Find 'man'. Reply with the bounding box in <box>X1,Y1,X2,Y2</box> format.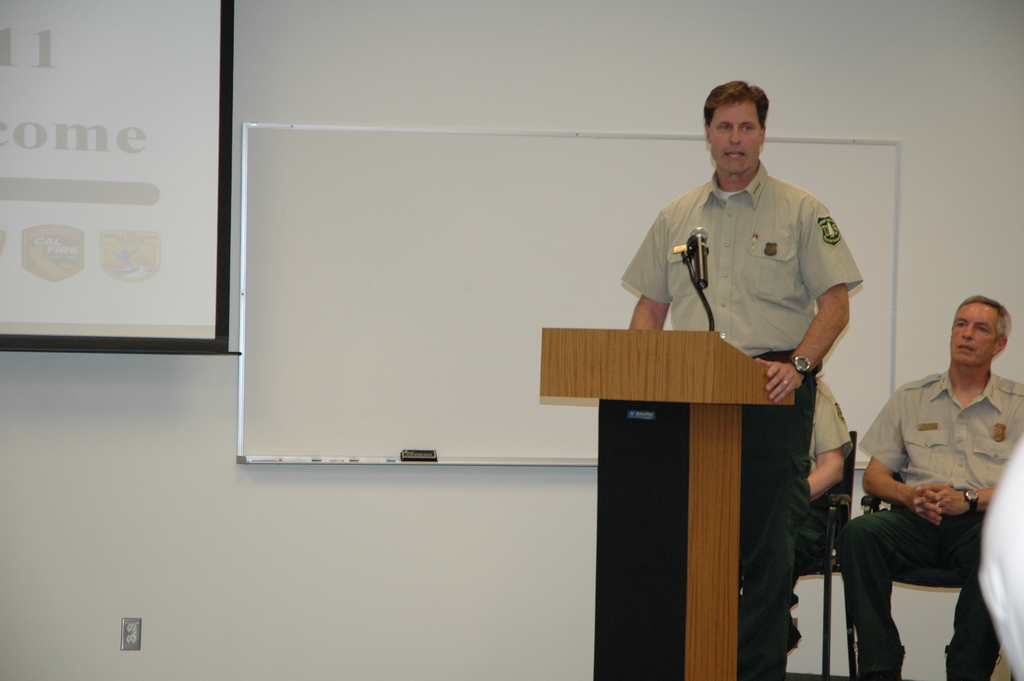
<box>847,283,1019,669</box>.
